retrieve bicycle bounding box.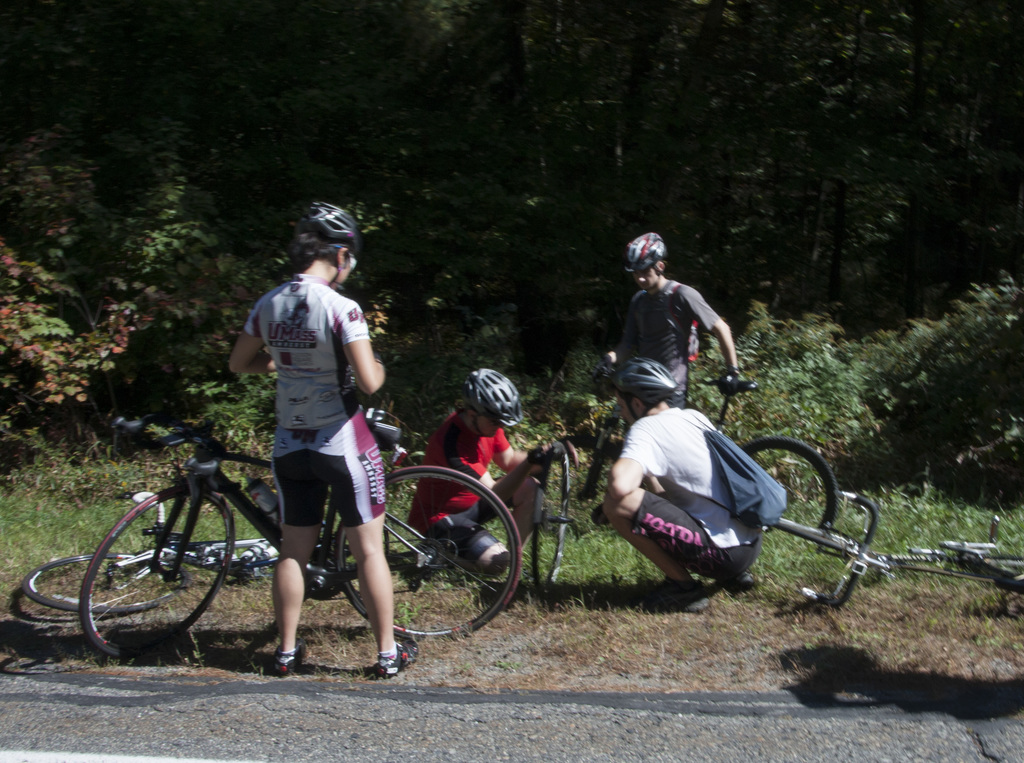
Bounding box: {"left": 19, "top": 488, "right": 352, "bottom": 618}.
